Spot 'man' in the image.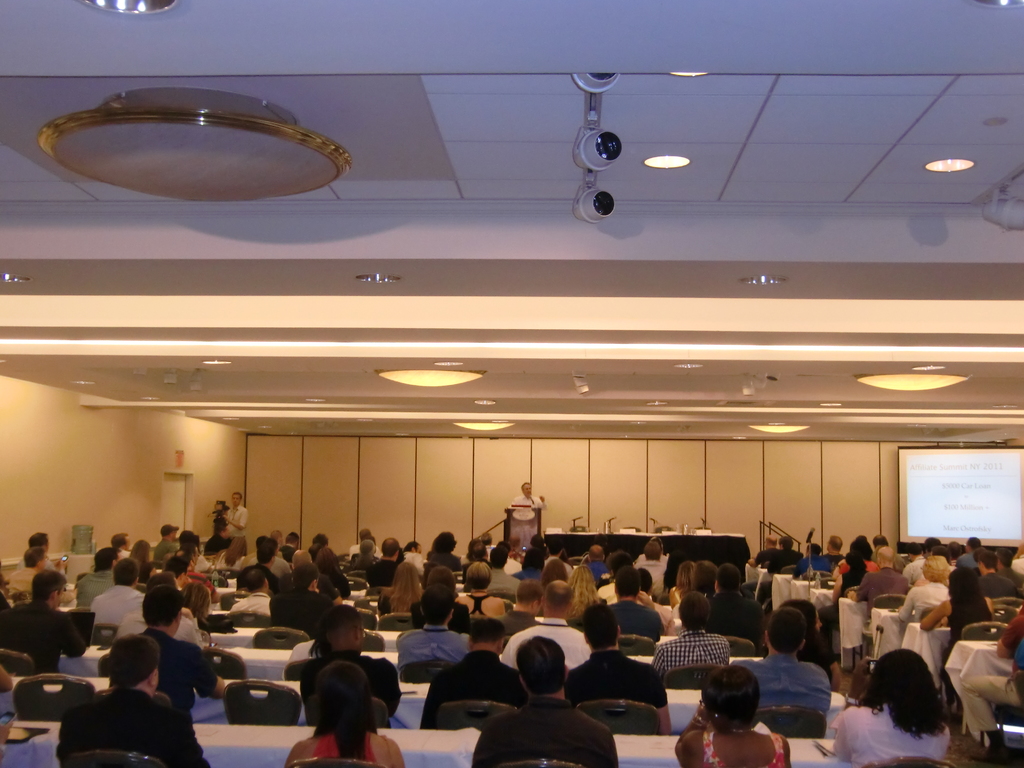
'man' found at {"left": 227, "top": 563, "right": 273, "bottom": 618}.
